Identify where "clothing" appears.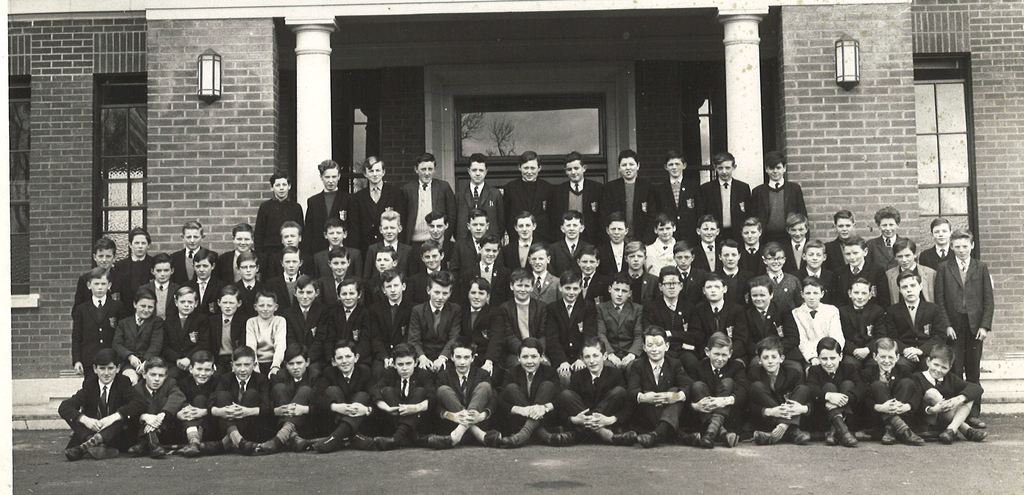
Appears at x1=697 y1=357 x2=757 y2=432.
